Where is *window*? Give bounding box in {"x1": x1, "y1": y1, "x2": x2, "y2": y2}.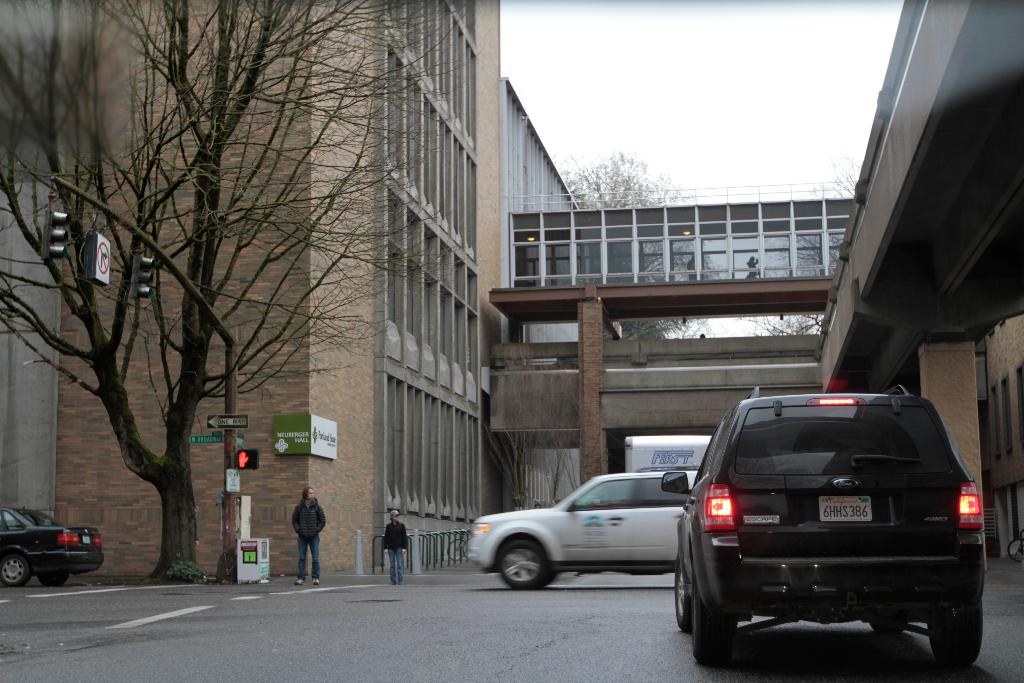
{"x1": 384, "y1": 177, "x2": 409, "y2": 329}.
